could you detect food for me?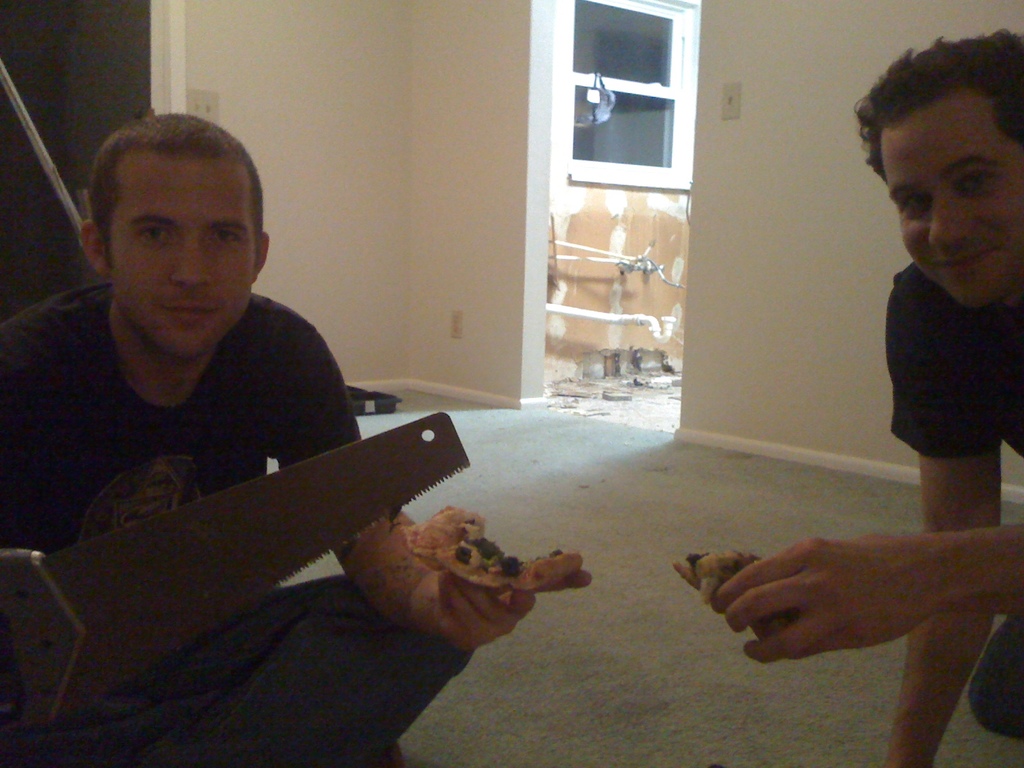
Detection result: 668:549:804:646.
